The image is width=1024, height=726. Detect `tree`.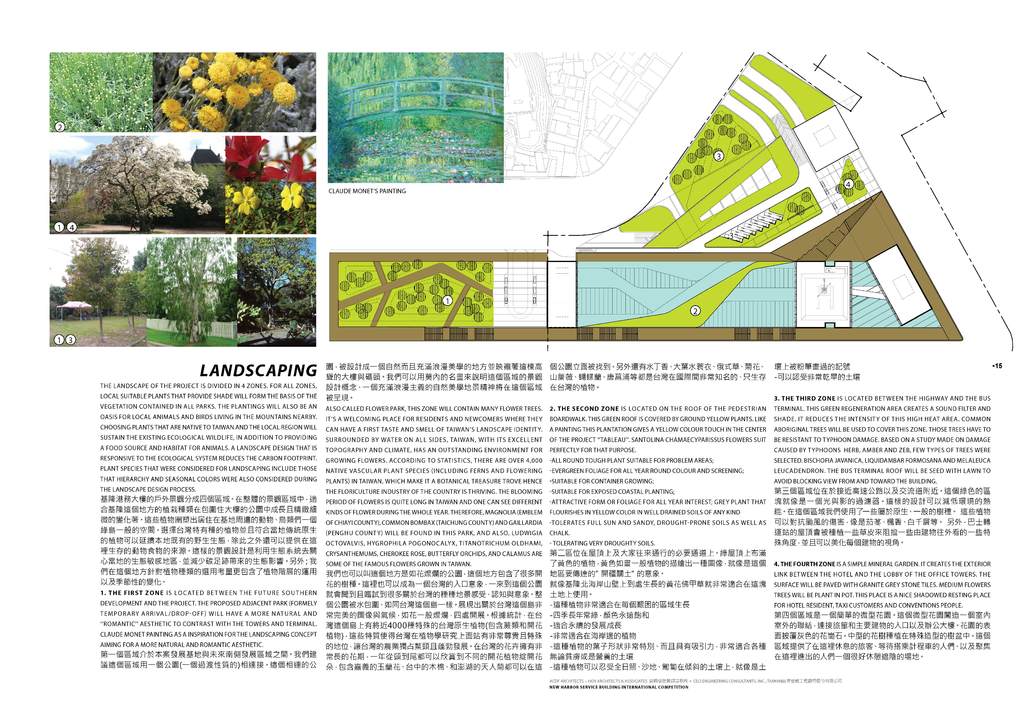
Detection: bbox=[134, 230, 241, 348].
